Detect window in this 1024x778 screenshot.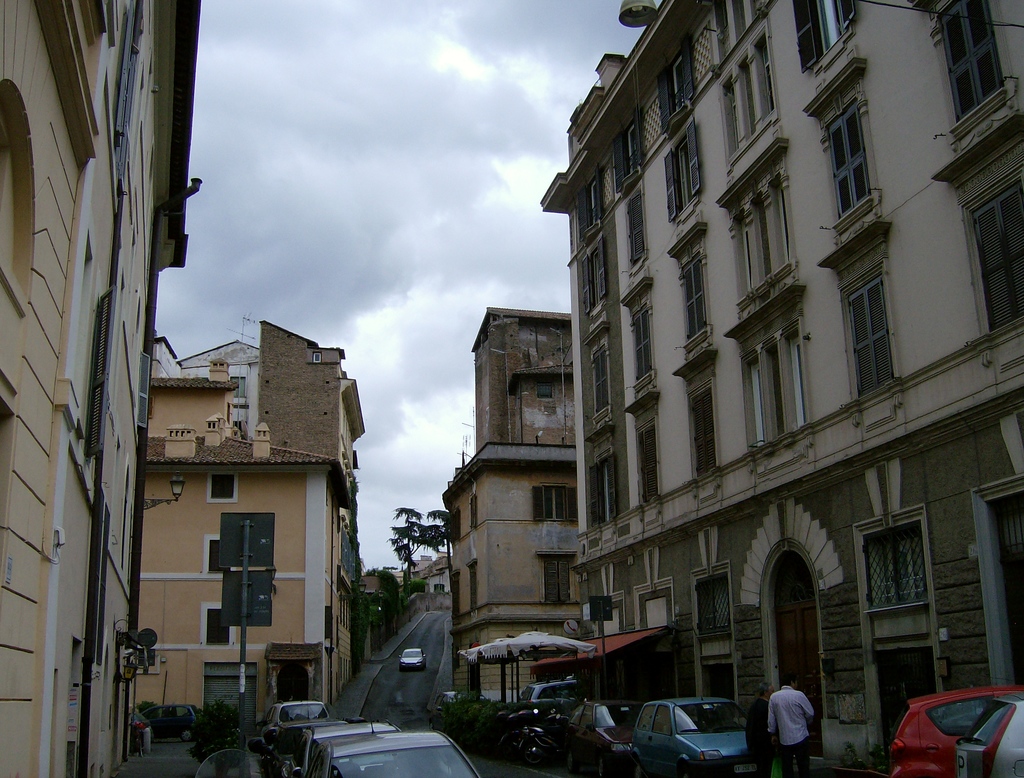
Detection: bbox=[450, 509, 462, 546].
